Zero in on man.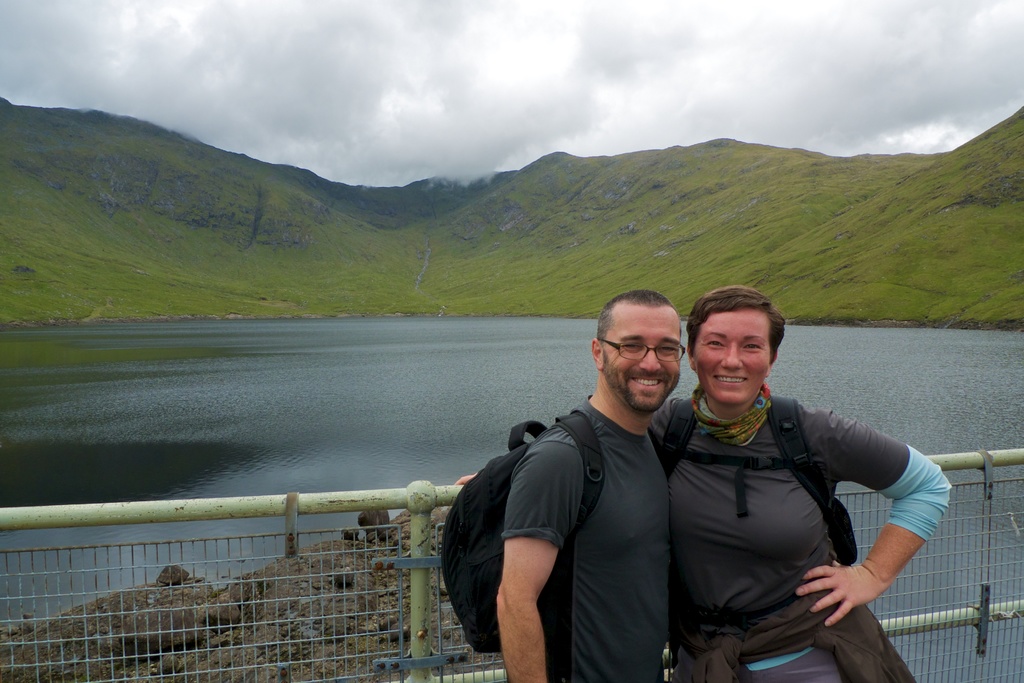
Zeroed in: 455,299,720,682.
